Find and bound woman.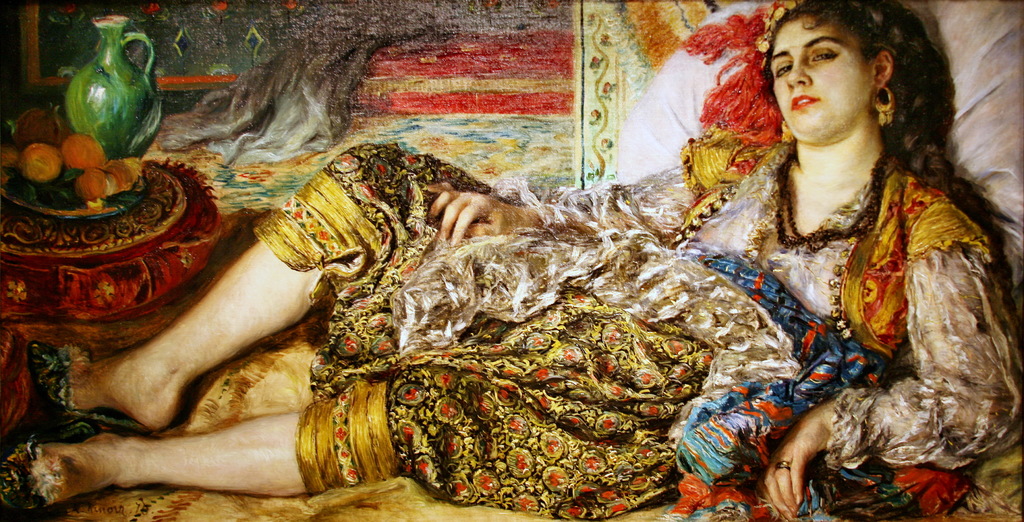
Bound: (x1=63, y1=28, x2=926, y2=488).
